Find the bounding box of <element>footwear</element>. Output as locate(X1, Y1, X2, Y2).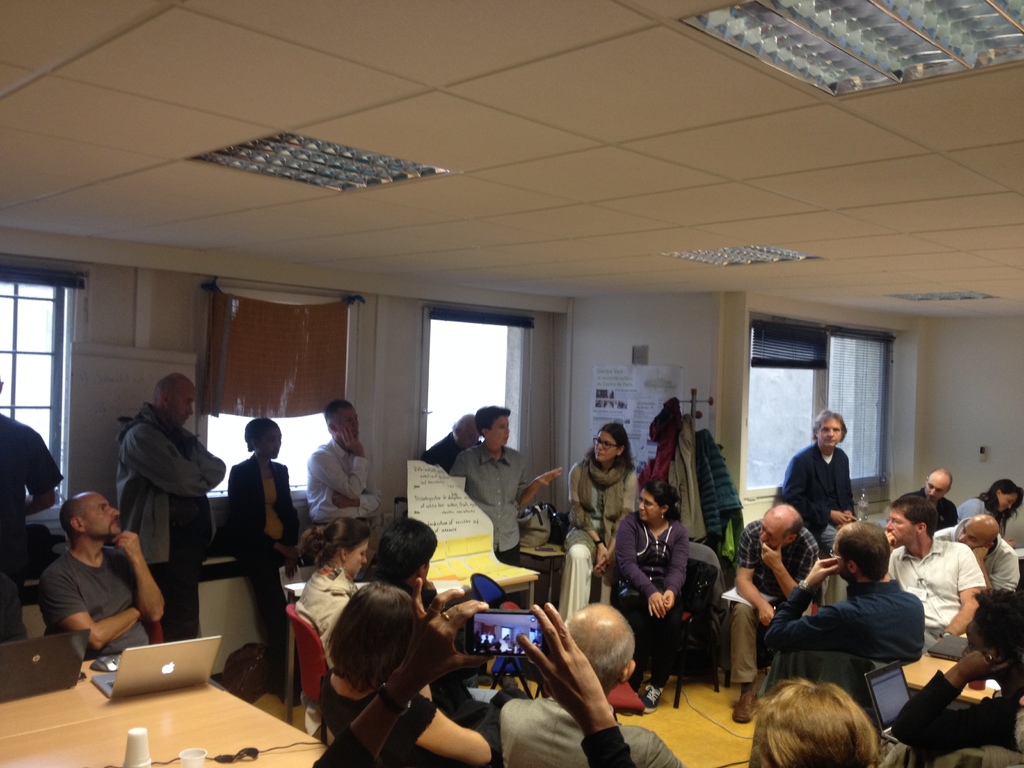
locate(287, 669, 303, 691).
